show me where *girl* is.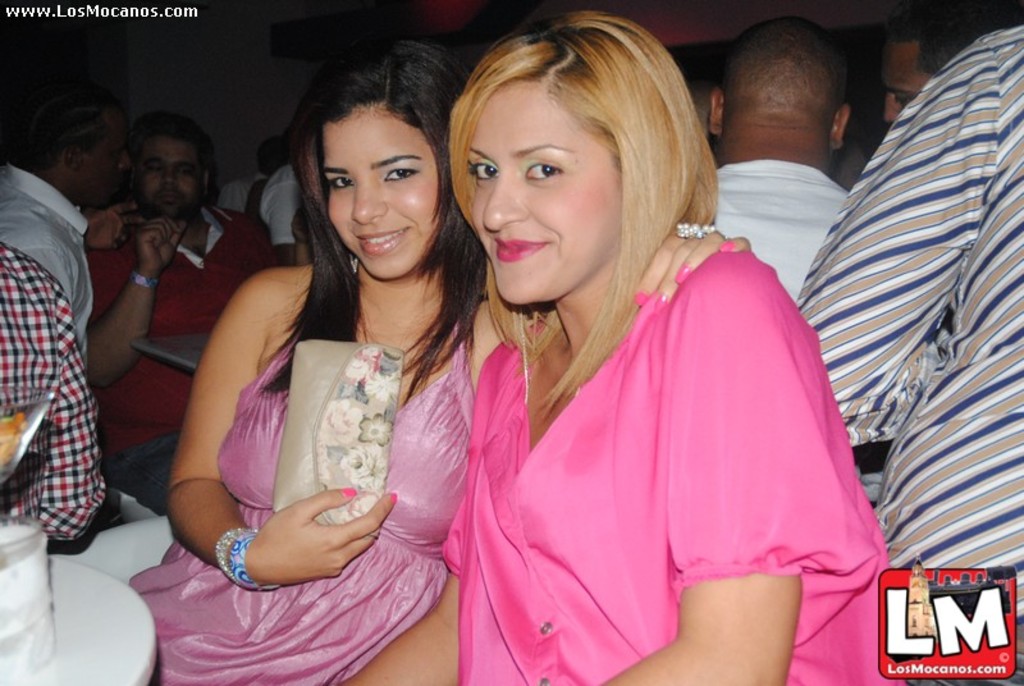
*girl* is at region(127, 37, 750, 685).
